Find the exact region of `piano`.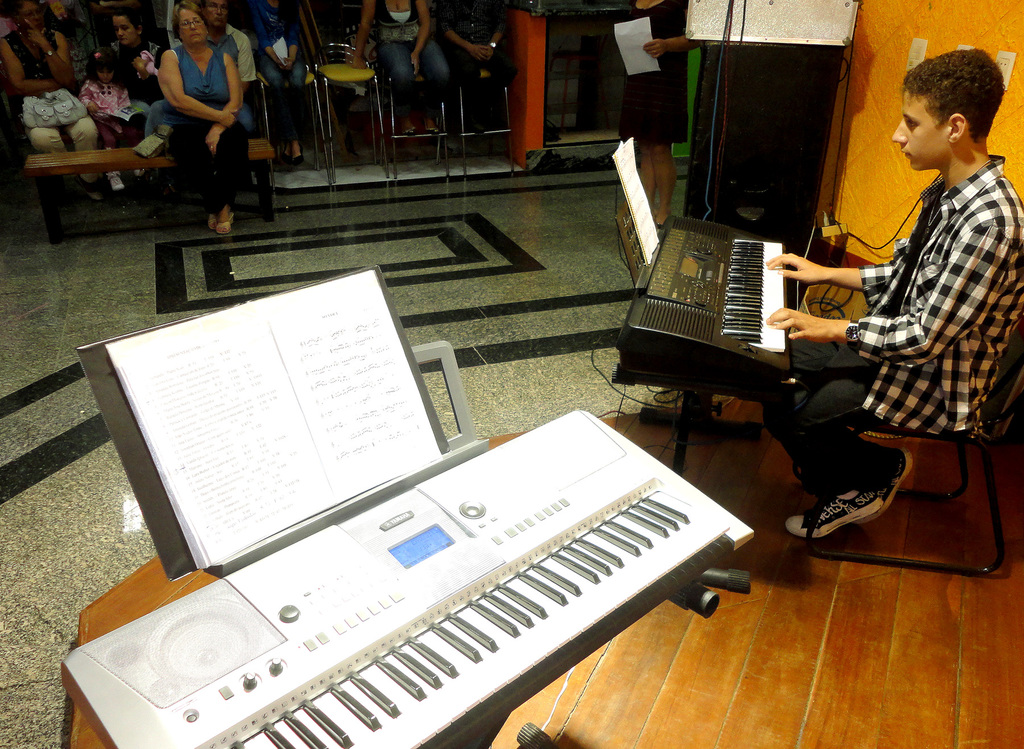
Exact region: detection(76, 370, 765, 732).
